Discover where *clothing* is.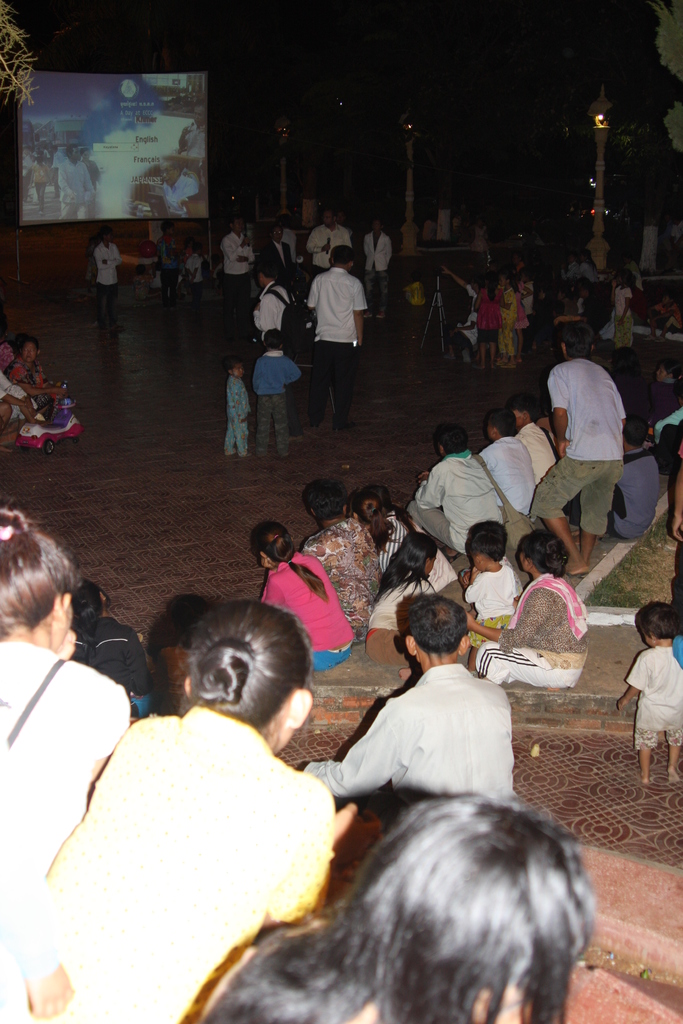
Discovered at 513 298 529 331.
